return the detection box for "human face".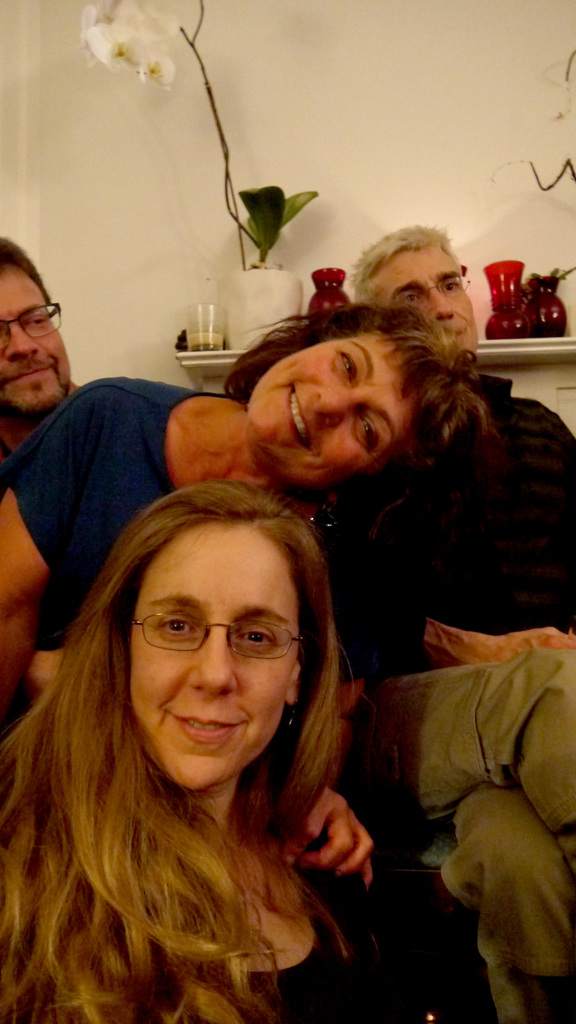
locate(114, 515, 314, 781).
